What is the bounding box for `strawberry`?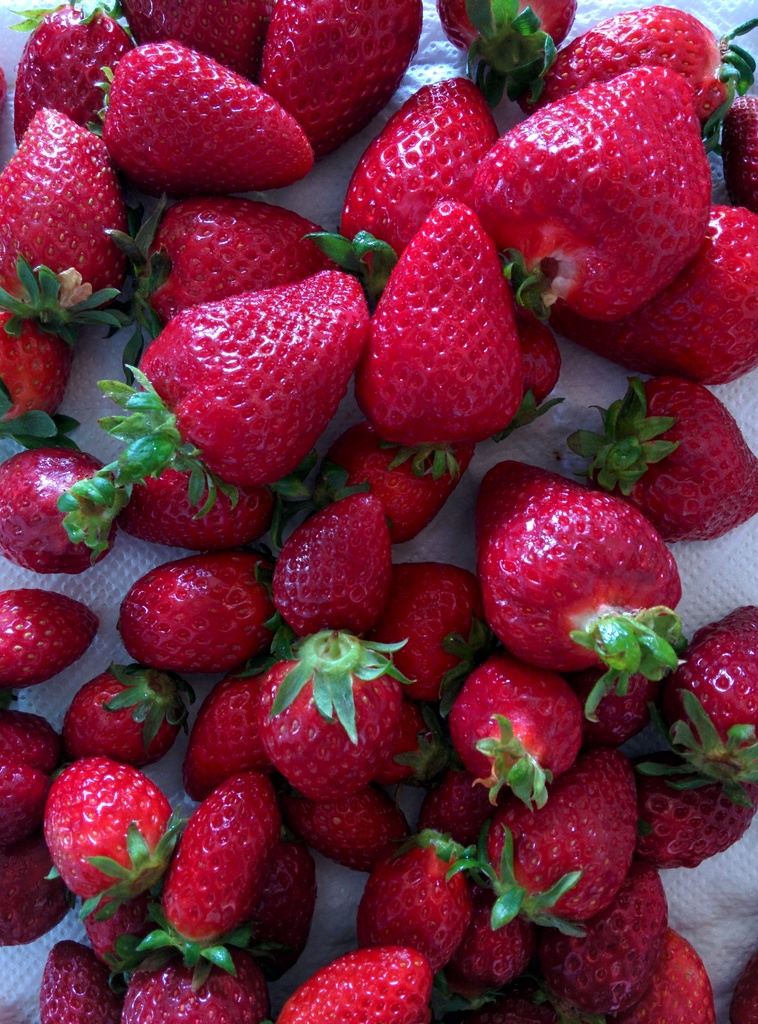
{"x1": 446, "y1": 754, "x2": 635, "y2": 941}.
